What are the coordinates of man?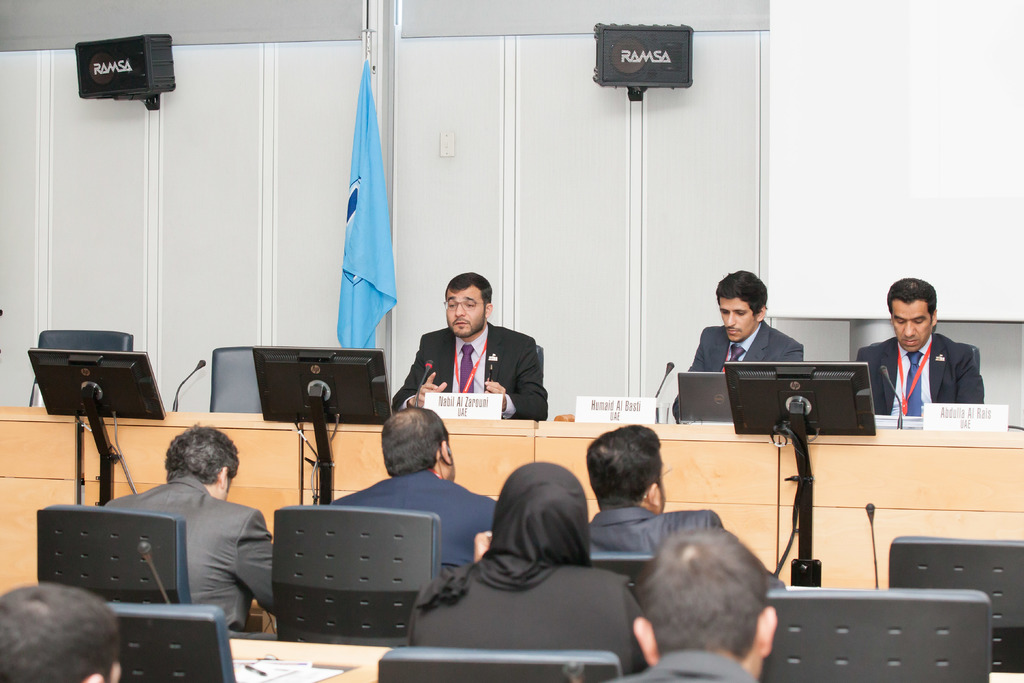
Rect(387, 268, 547, 425).
